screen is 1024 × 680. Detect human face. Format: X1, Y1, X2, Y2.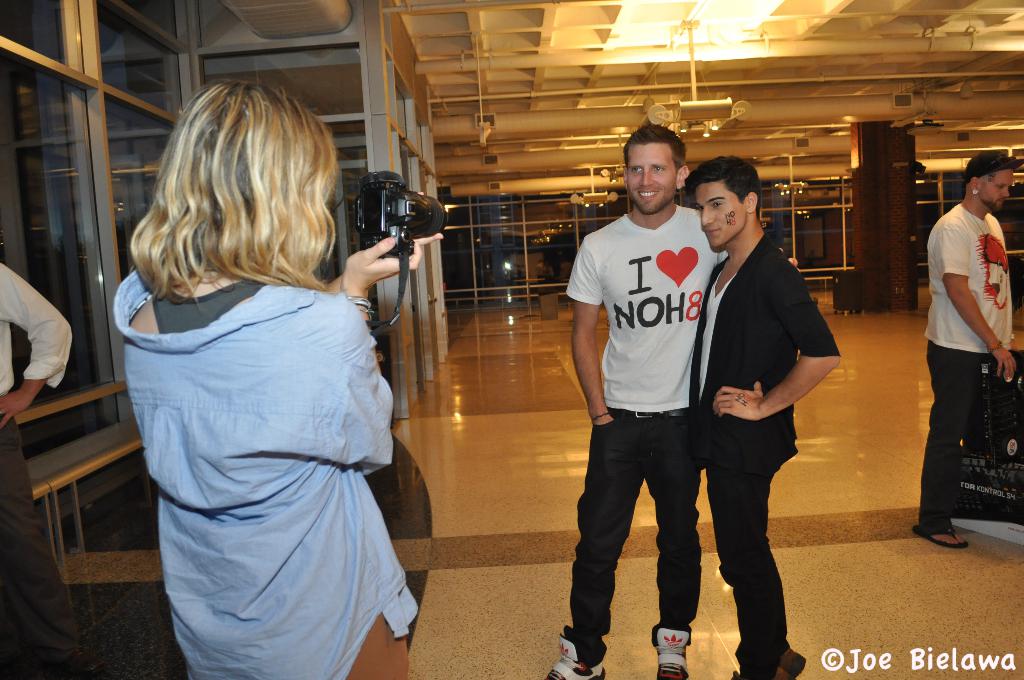
621, 145, 675, 213.
